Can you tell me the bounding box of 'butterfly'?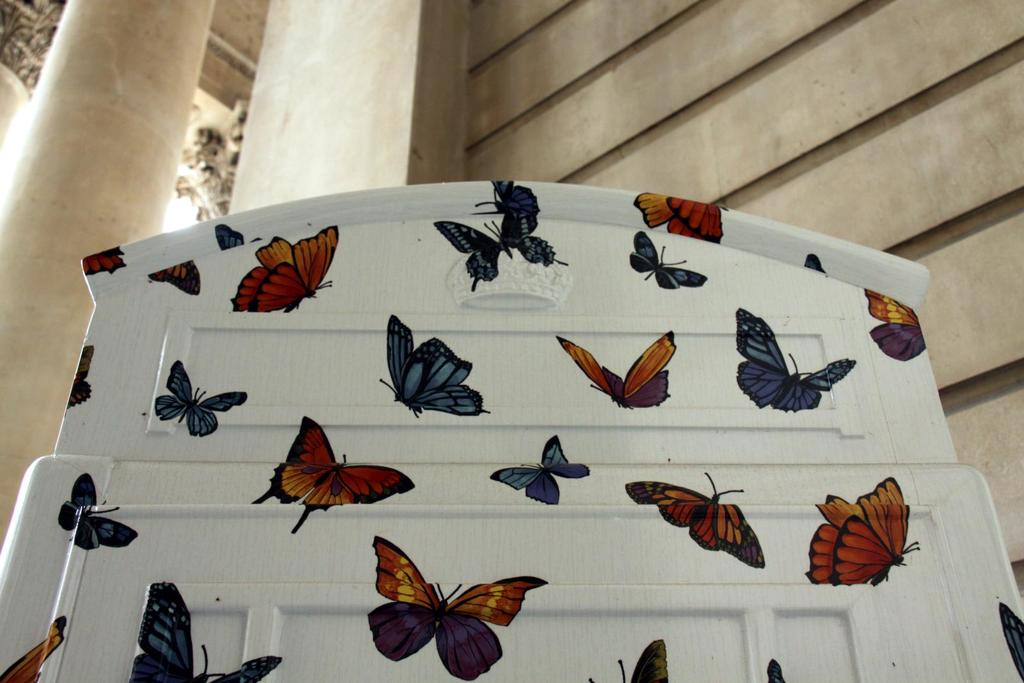
left=999, top=601, right=1023, bottom=679.
